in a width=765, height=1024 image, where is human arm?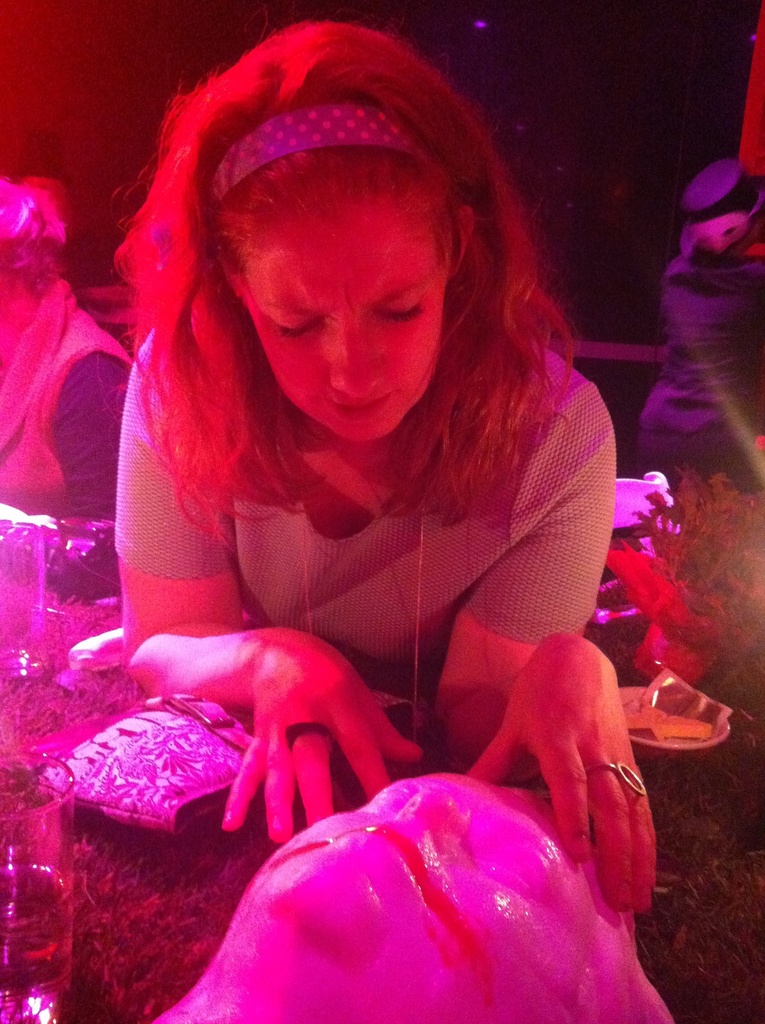
(x1=36, y1=328, x2=152, y2=547).
